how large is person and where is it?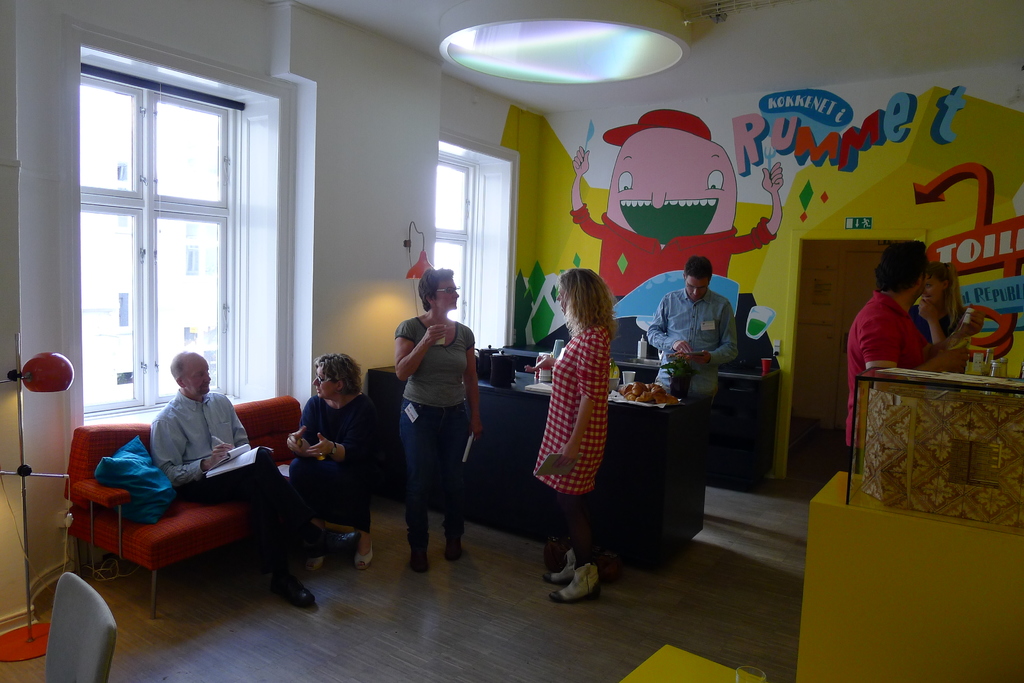
Bounding box: region(527, 265, 616, 600).
